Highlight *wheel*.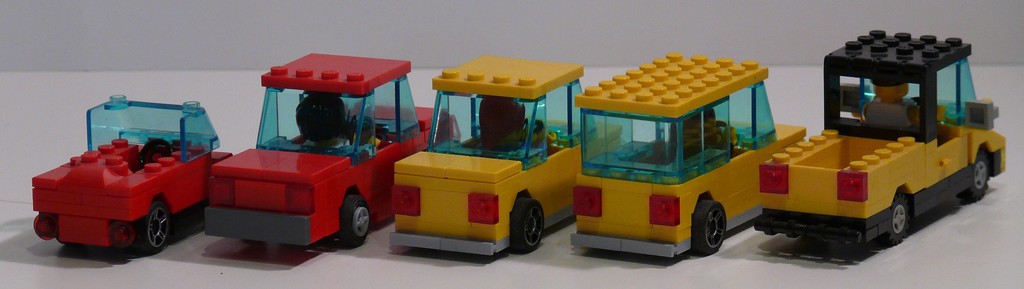
Highlighted region: region(336, 193, 371, 245).
